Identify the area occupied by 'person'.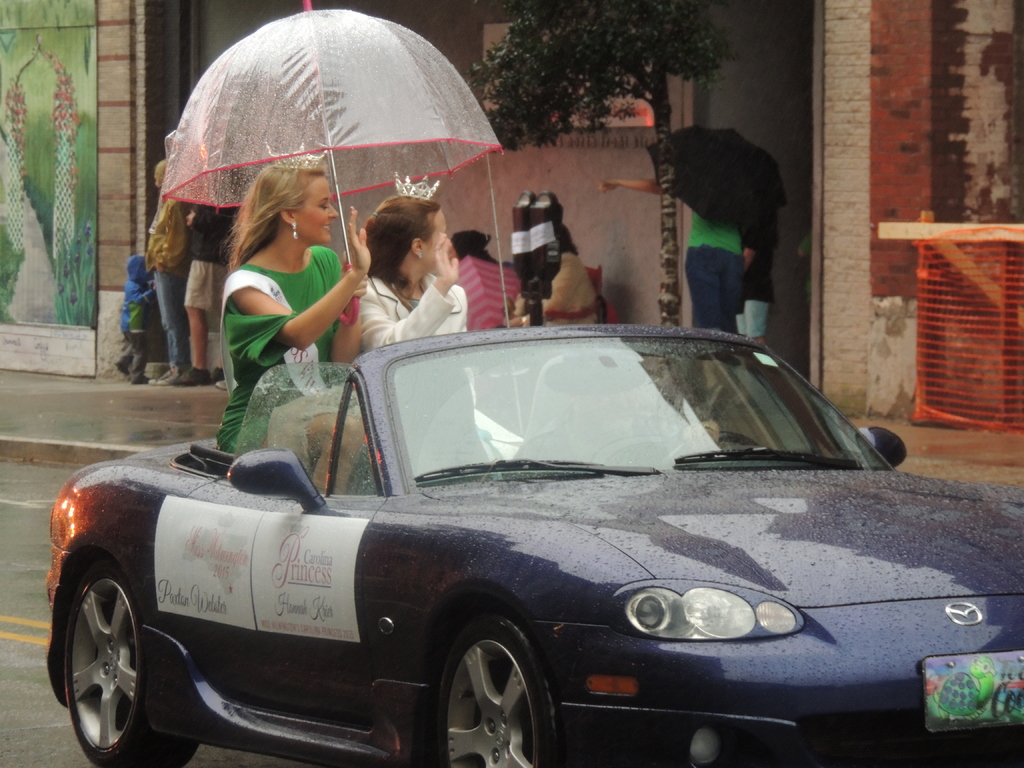
Area: [x1=146, y1=167, x2=194, y2=383].
